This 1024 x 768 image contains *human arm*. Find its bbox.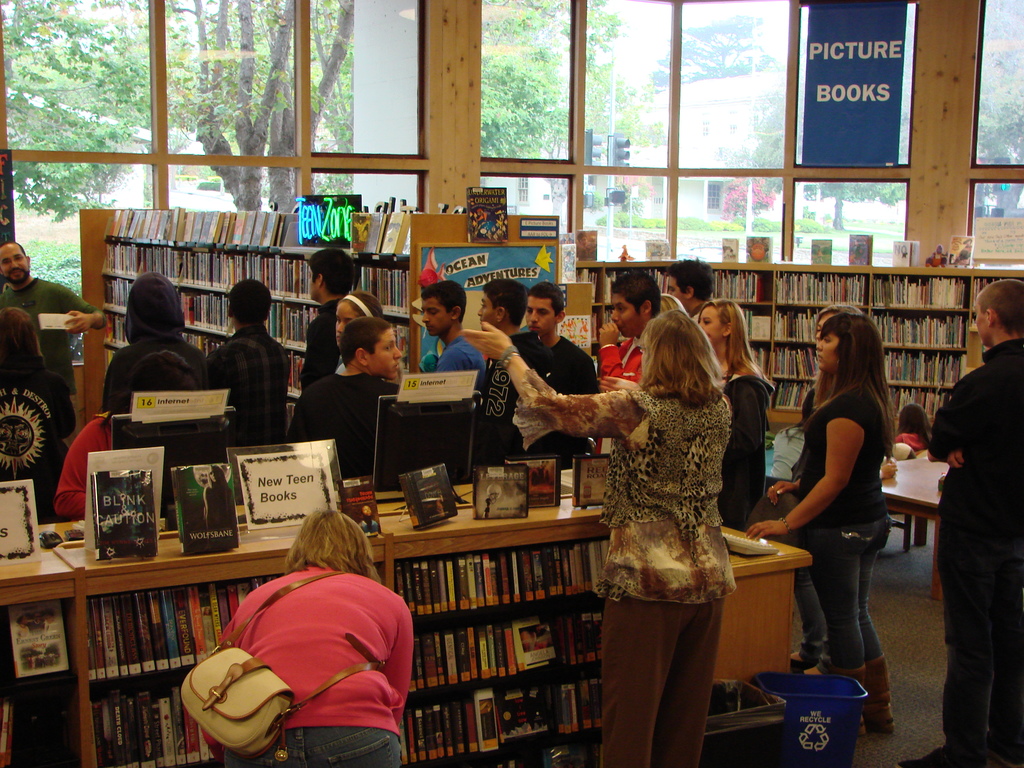
201:610:228:760.
